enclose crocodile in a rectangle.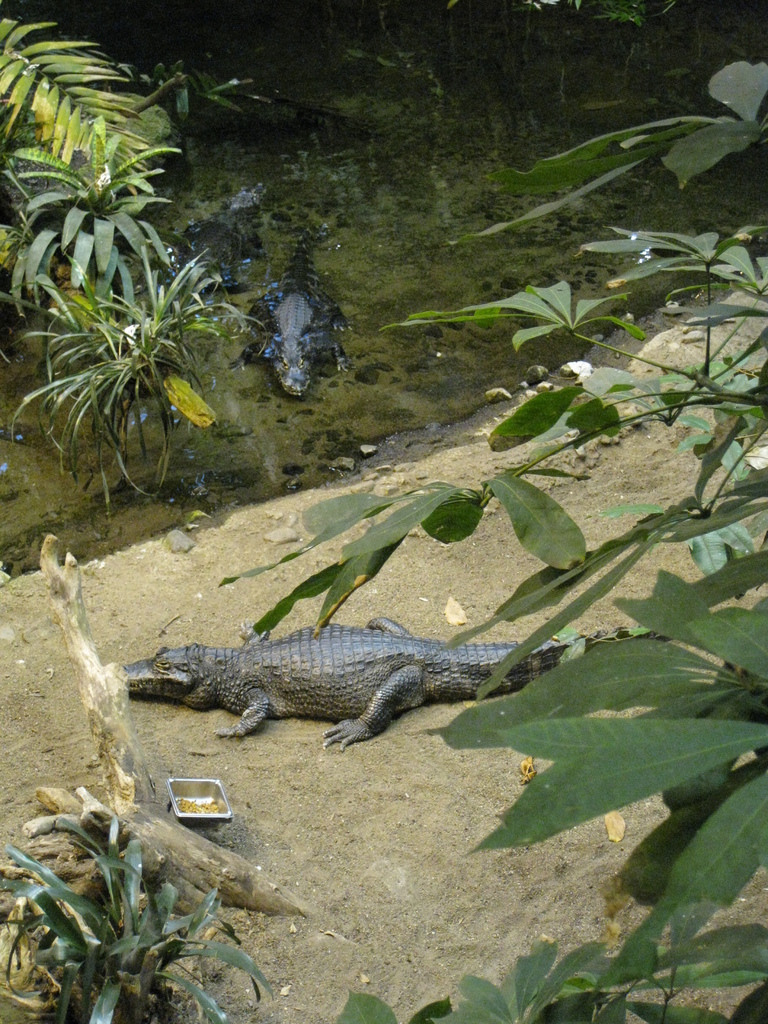
rect(124, 620, 665, 750).
